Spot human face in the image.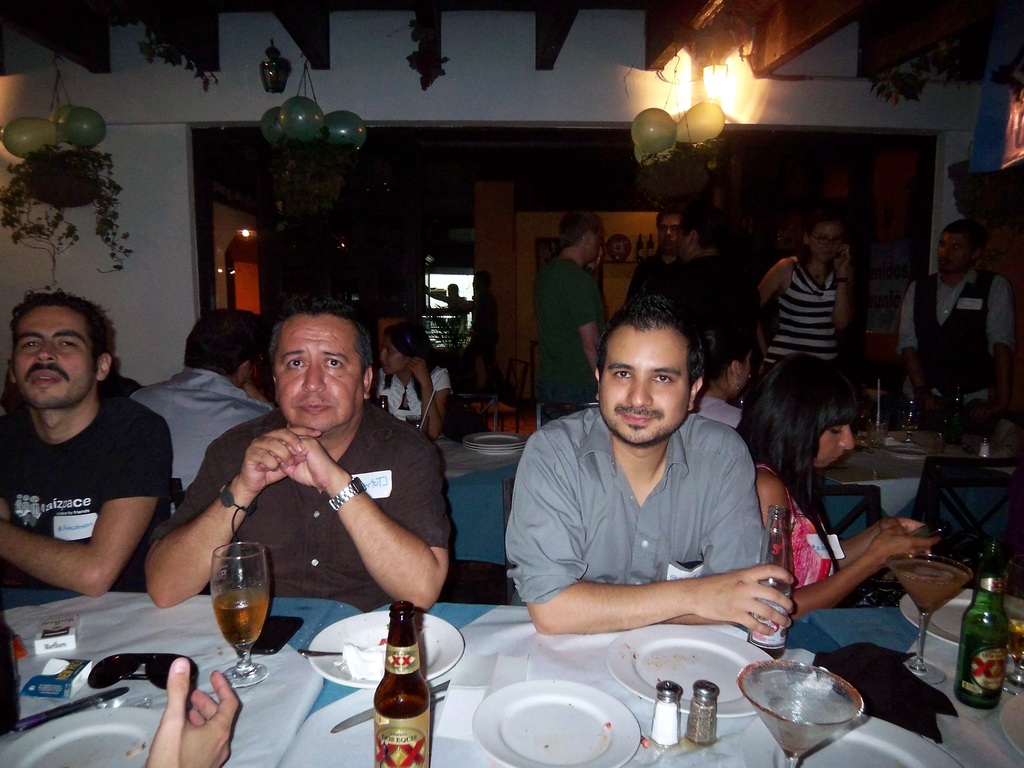
human face found at locate(815, 421, 856, 471).
